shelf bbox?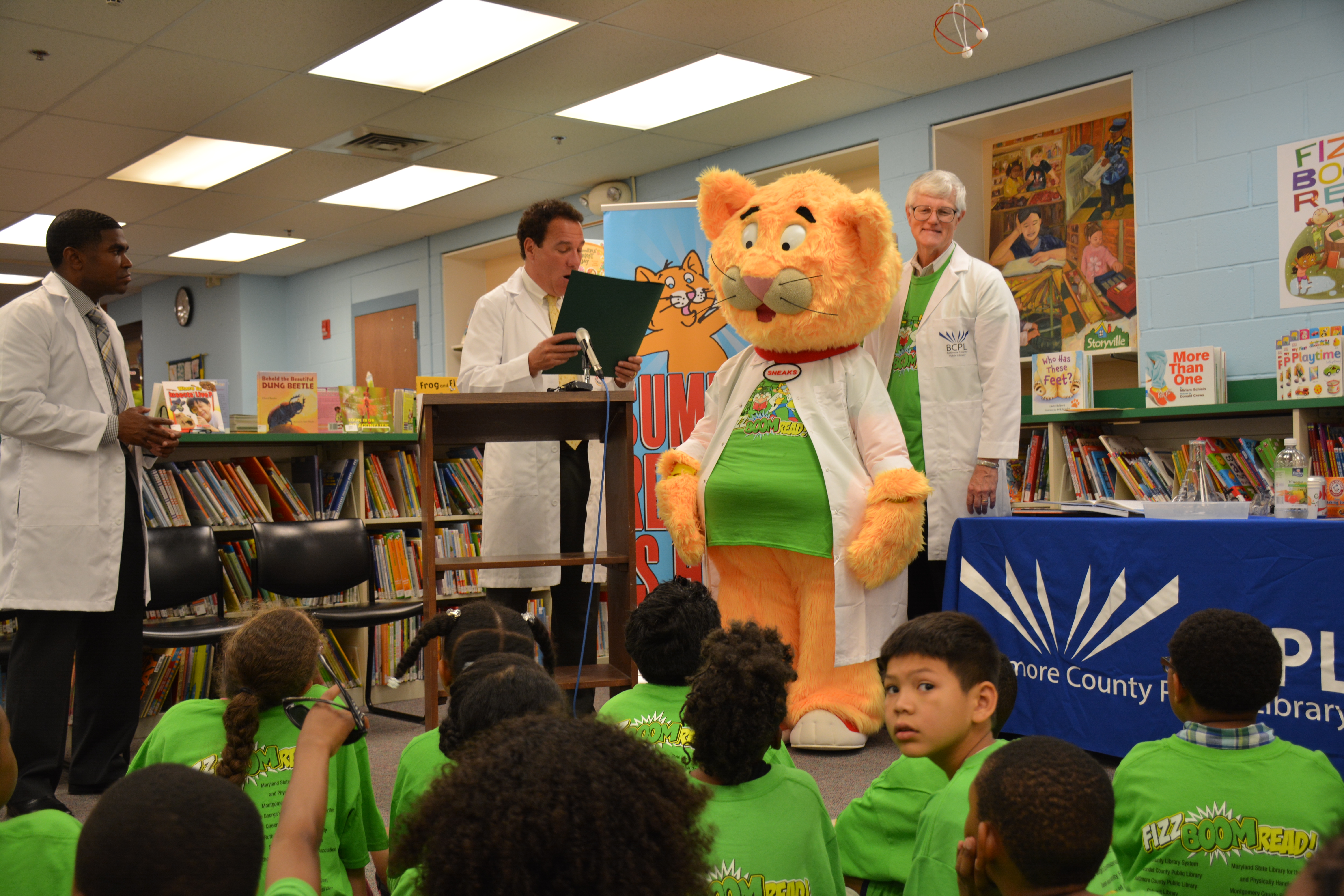
87:116:101:138
